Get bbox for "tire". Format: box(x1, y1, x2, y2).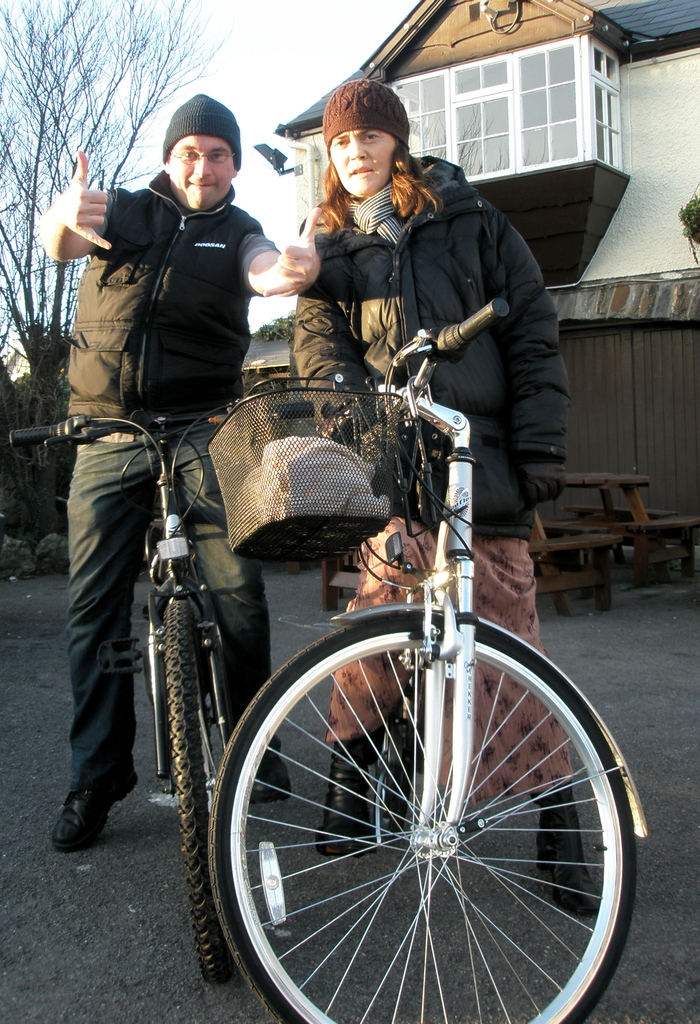
box(201, 602, 654, 1023).
